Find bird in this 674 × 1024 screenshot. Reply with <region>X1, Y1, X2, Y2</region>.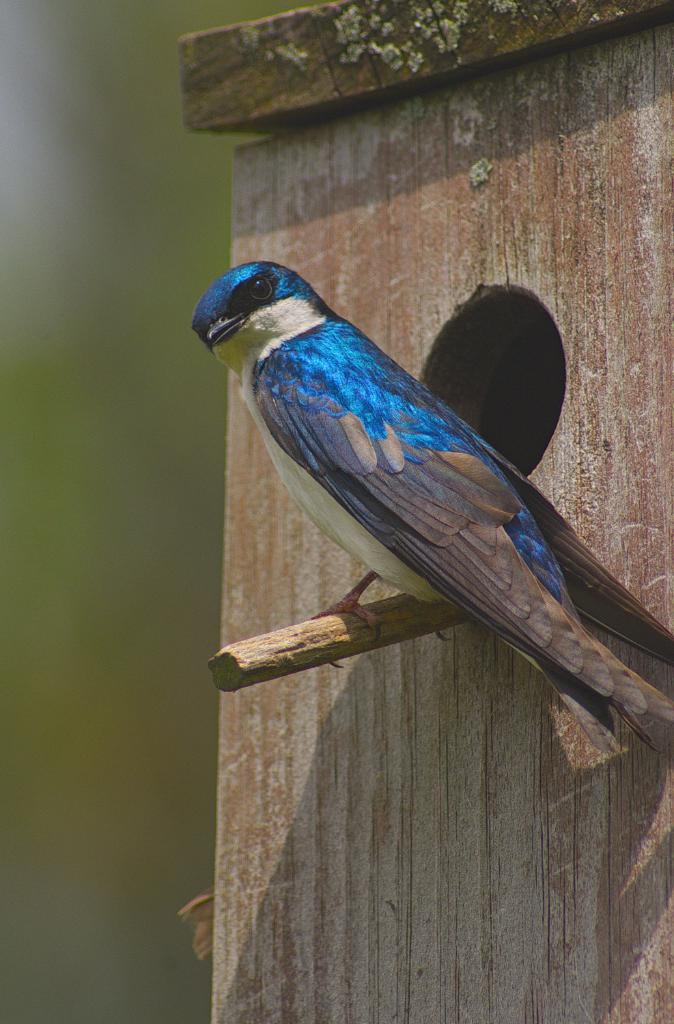
<region>186, 209, 671, 780</region>.
